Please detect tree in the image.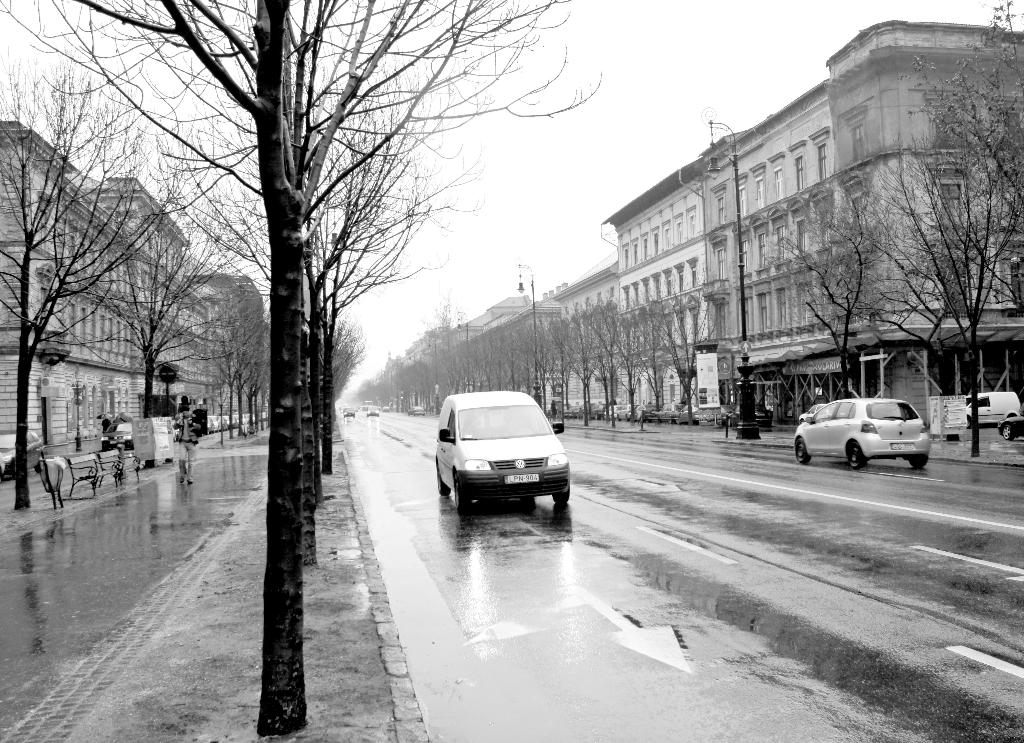
859 153 1023 452.
